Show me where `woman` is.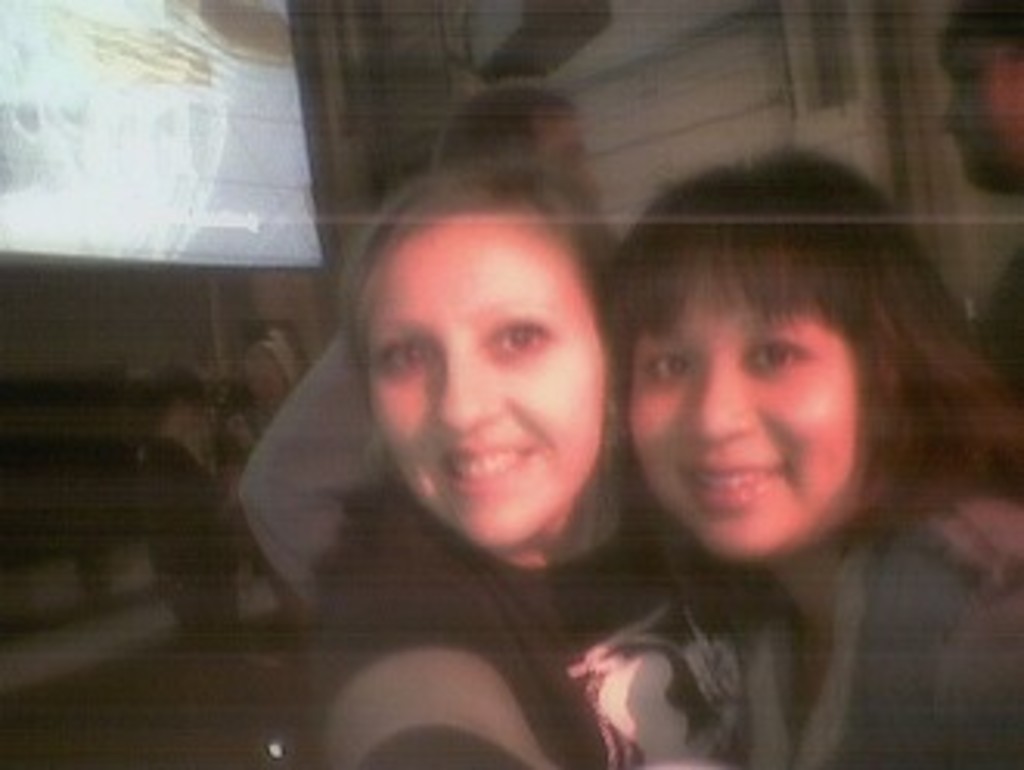
`woman` is at box(211, 329, 304, 478).
